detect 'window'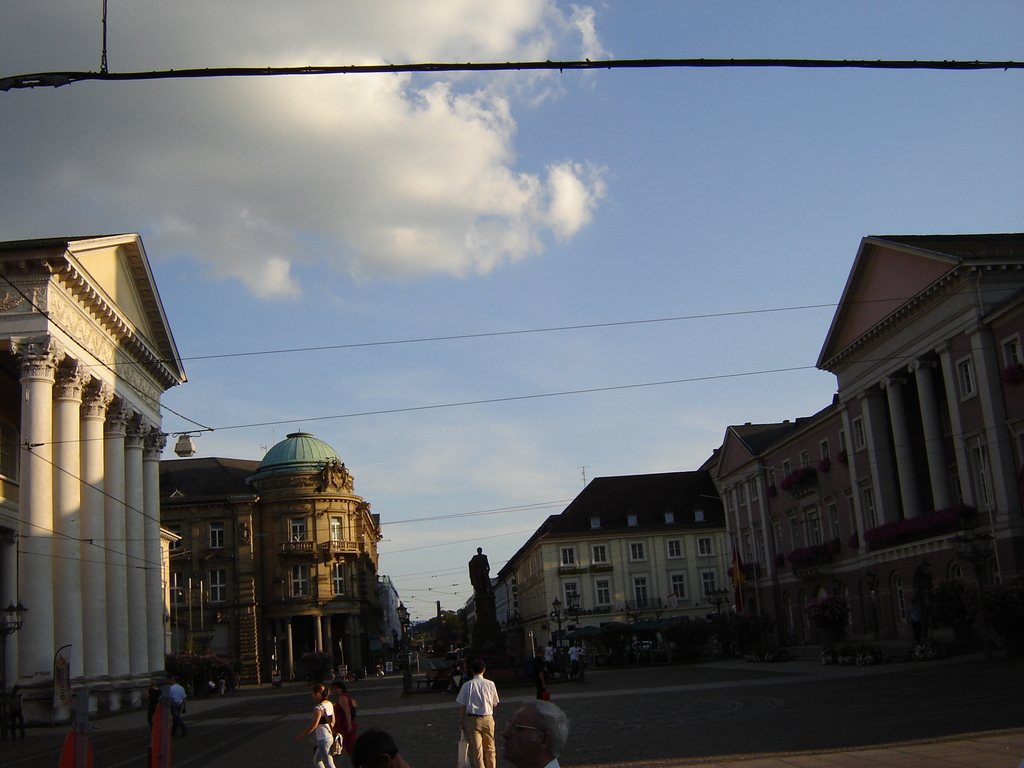
(left=329, top=562, right=346, bottom=595)
